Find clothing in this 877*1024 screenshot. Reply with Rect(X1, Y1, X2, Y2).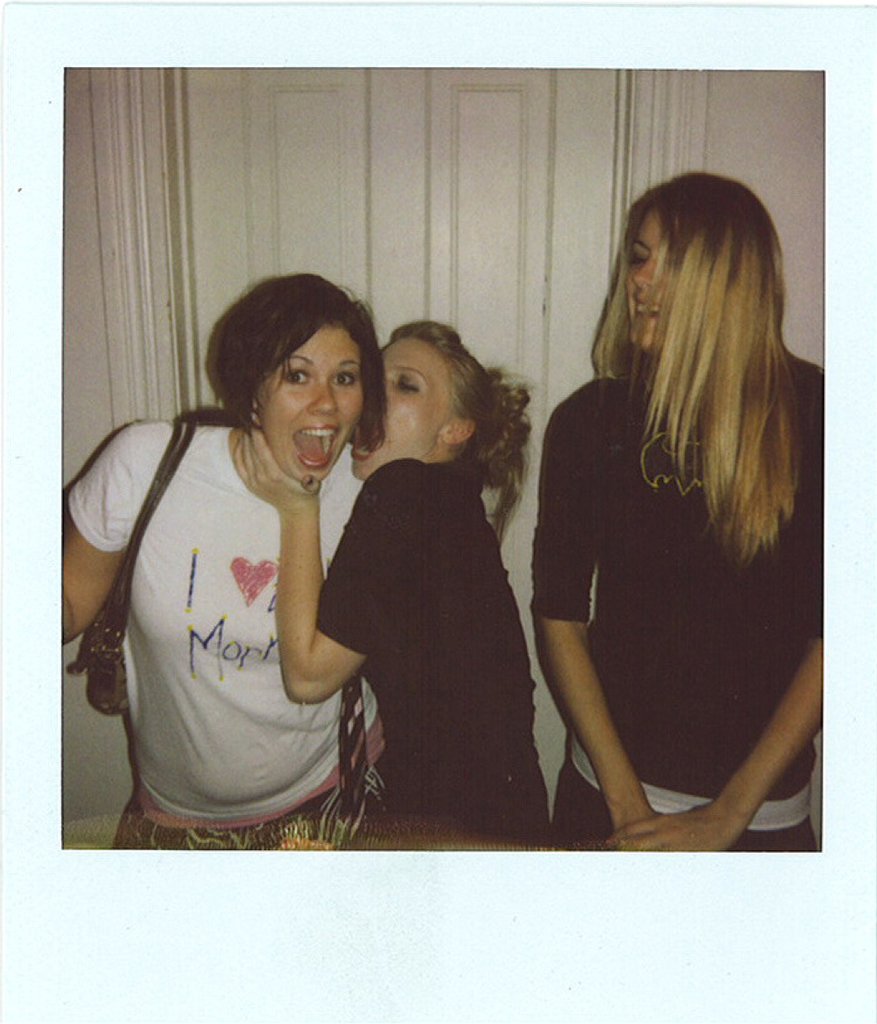
Rect(315, 462, 551, 846).
